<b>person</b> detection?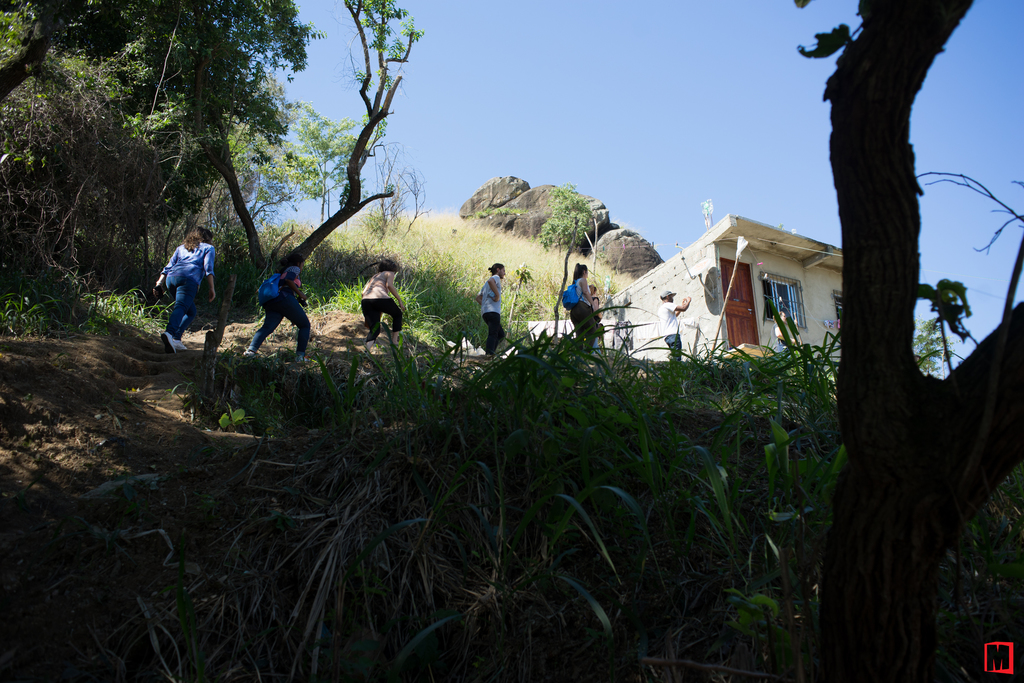
locate(589, 285, 598, 347)
